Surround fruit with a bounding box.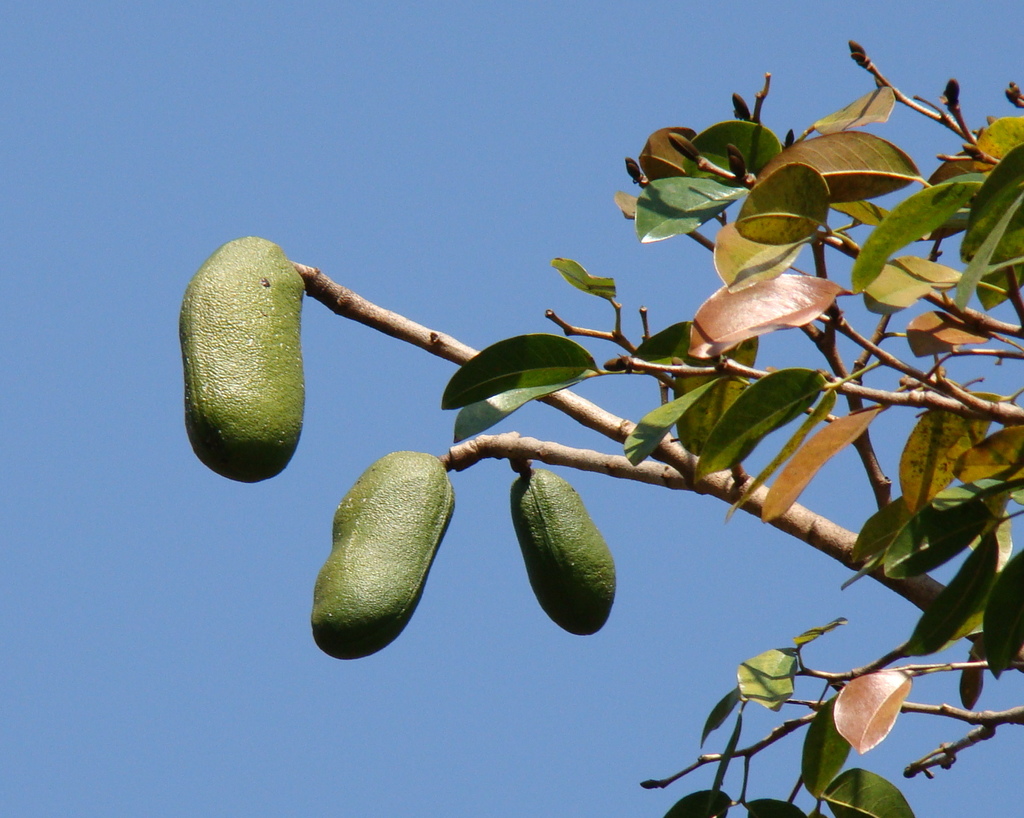
bbox=(180, 236, 305, 483).
